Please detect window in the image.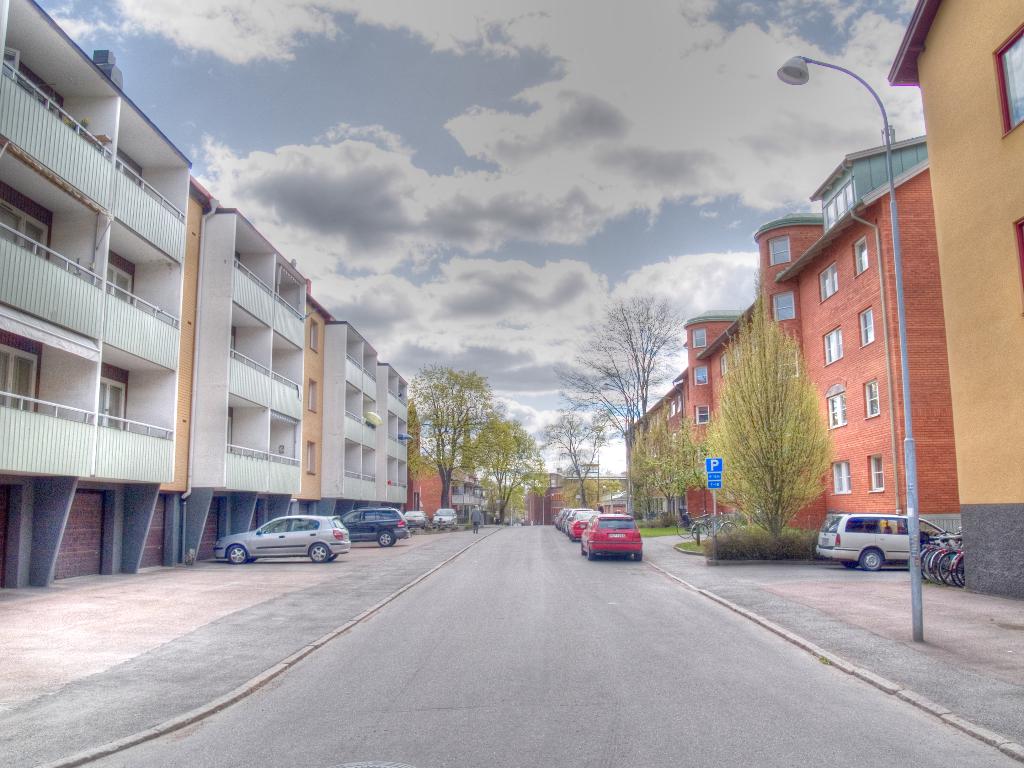
l=694, t=362, r=707, b=382.
